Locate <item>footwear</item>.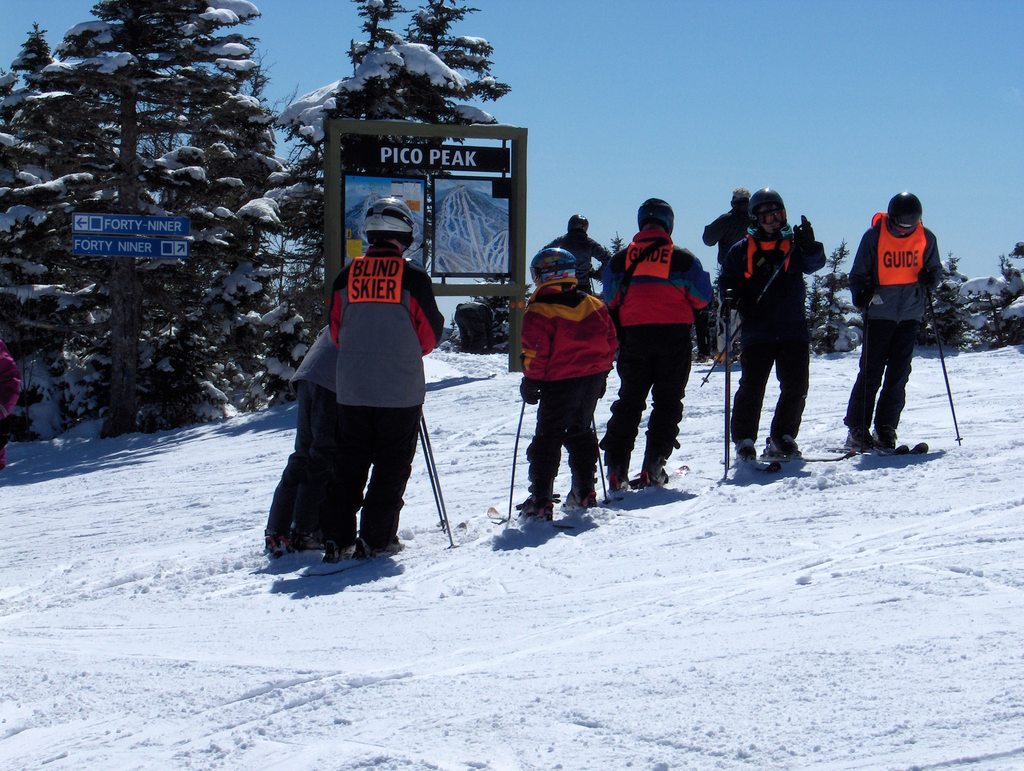
Bounding box: 517, 483, 560, 518.
